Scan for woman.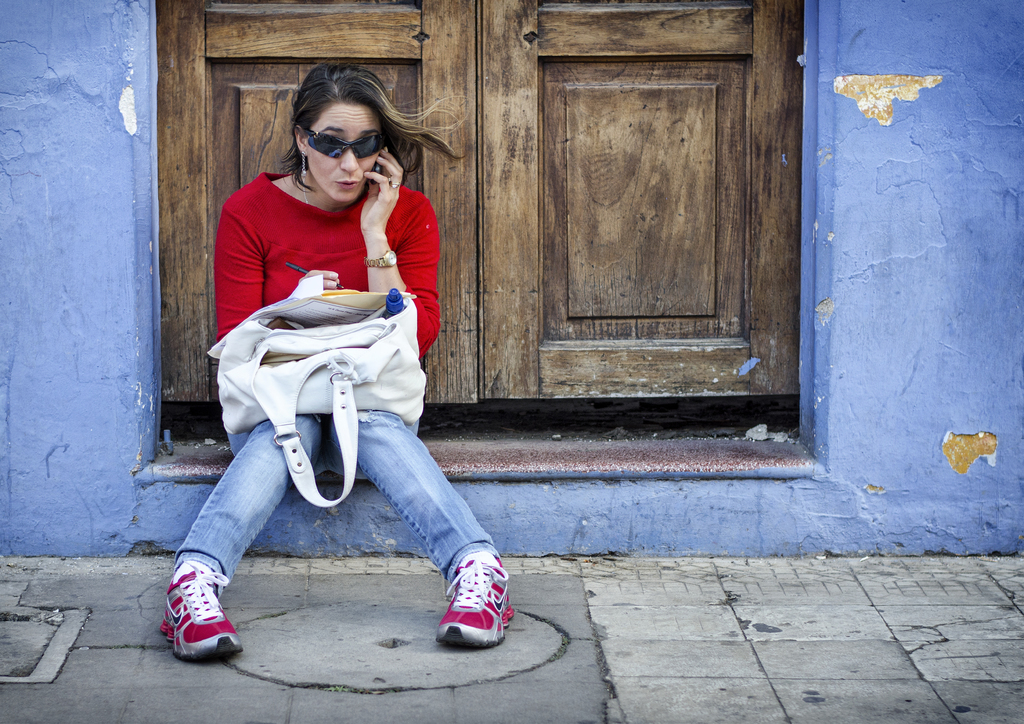
Scan result: l=183, t=81, r=490, b=652.
